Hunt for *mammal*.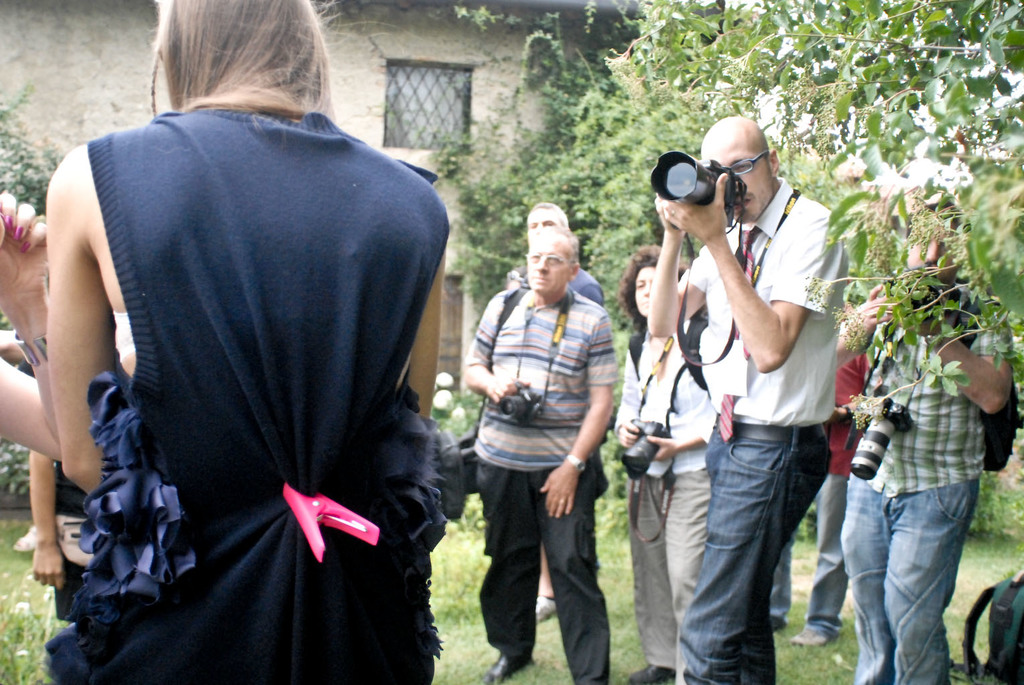
Hunted down at [left=0, top=187, right=45, bottom=442].
